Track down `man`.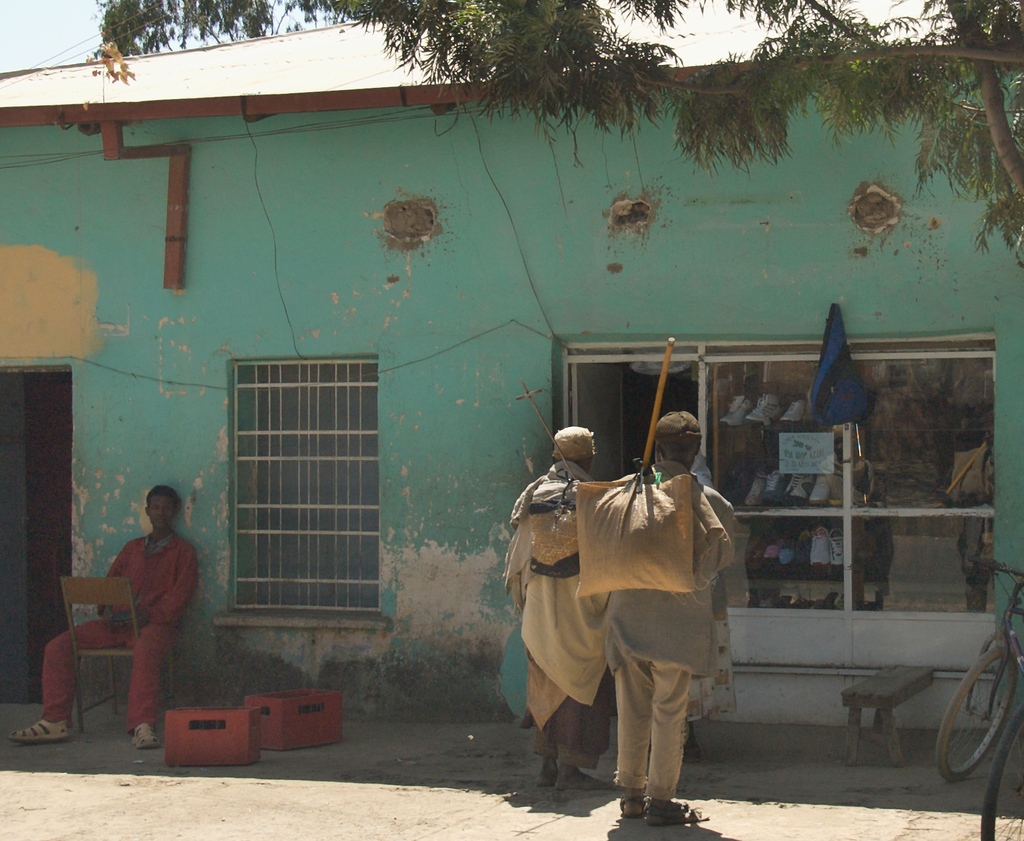
Tracked to <bbox>503, 424, 607, 790</bbox>.
